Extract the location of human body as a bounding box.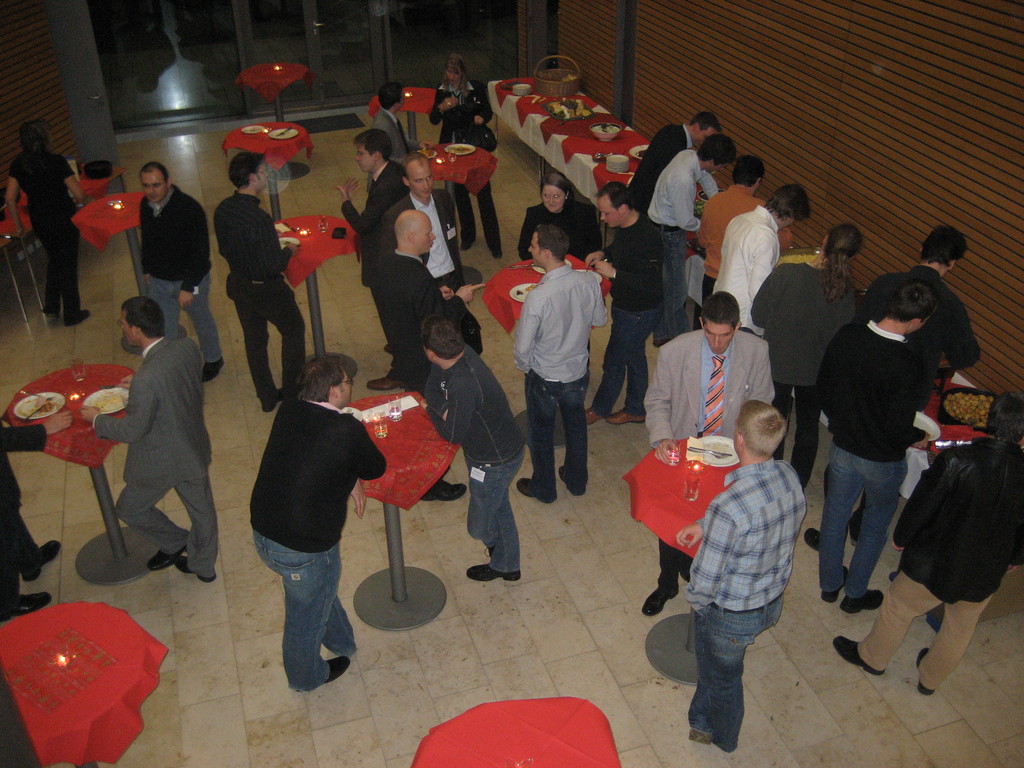
{"x1": 426, "y1": 49, "x2": 504, "y2": 260}.
